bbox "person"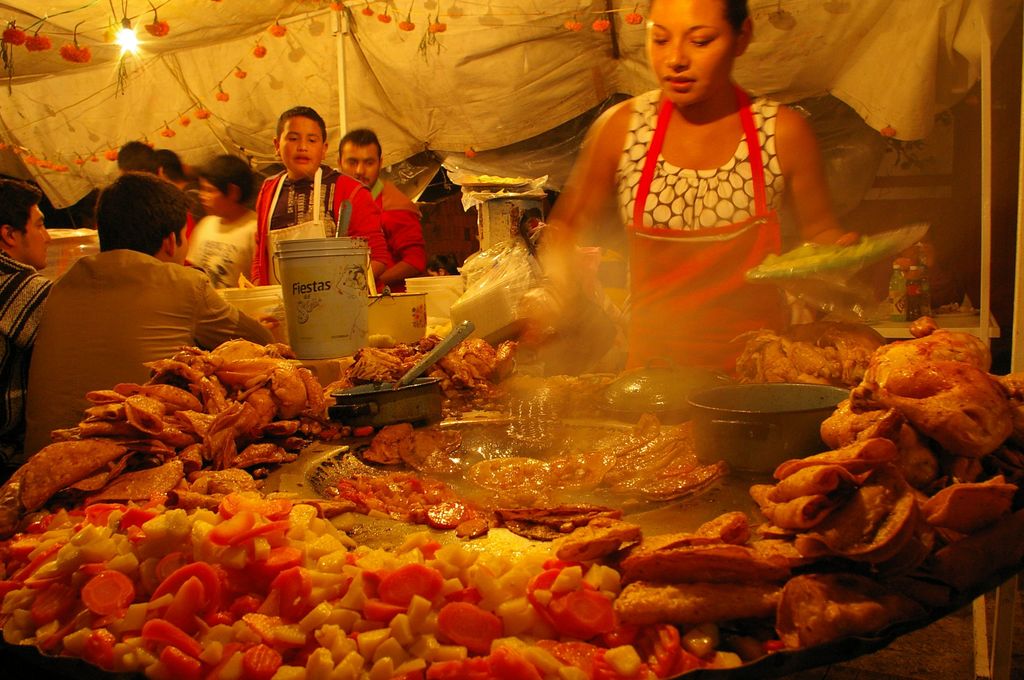
bbox(255, 107, 391, 283)
